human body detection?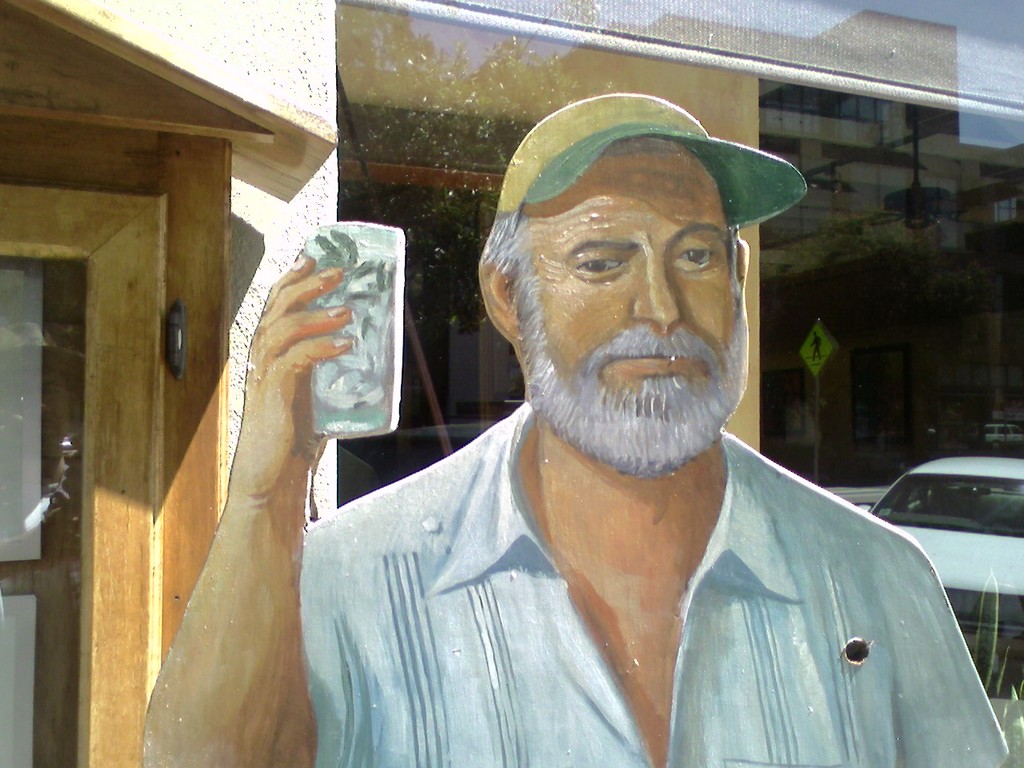
BBox(140, 87, 1009, 767)
